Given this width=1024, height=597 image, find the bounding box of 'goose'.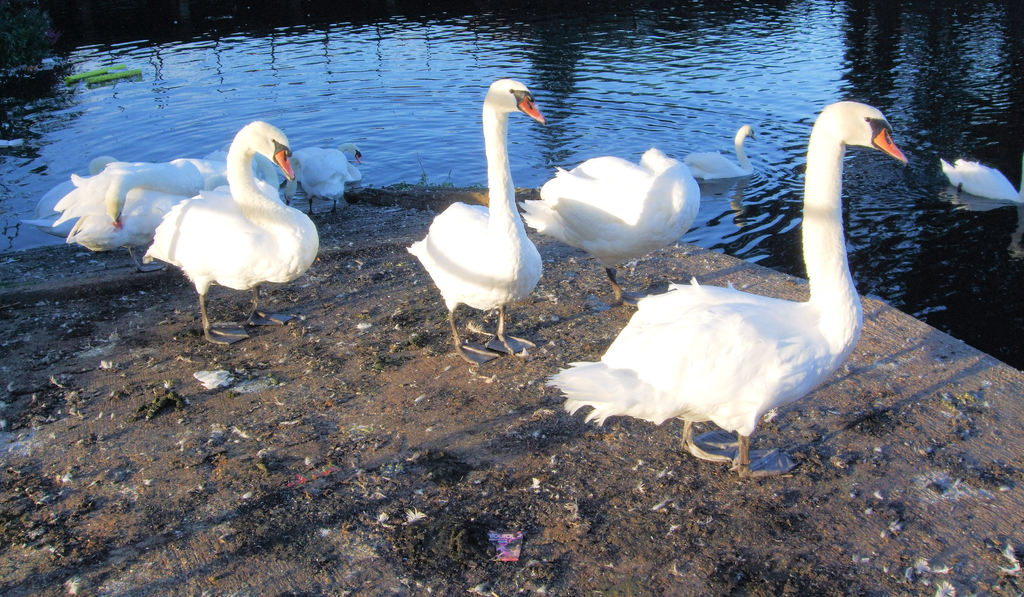
box(565, 101, 907, 478).
